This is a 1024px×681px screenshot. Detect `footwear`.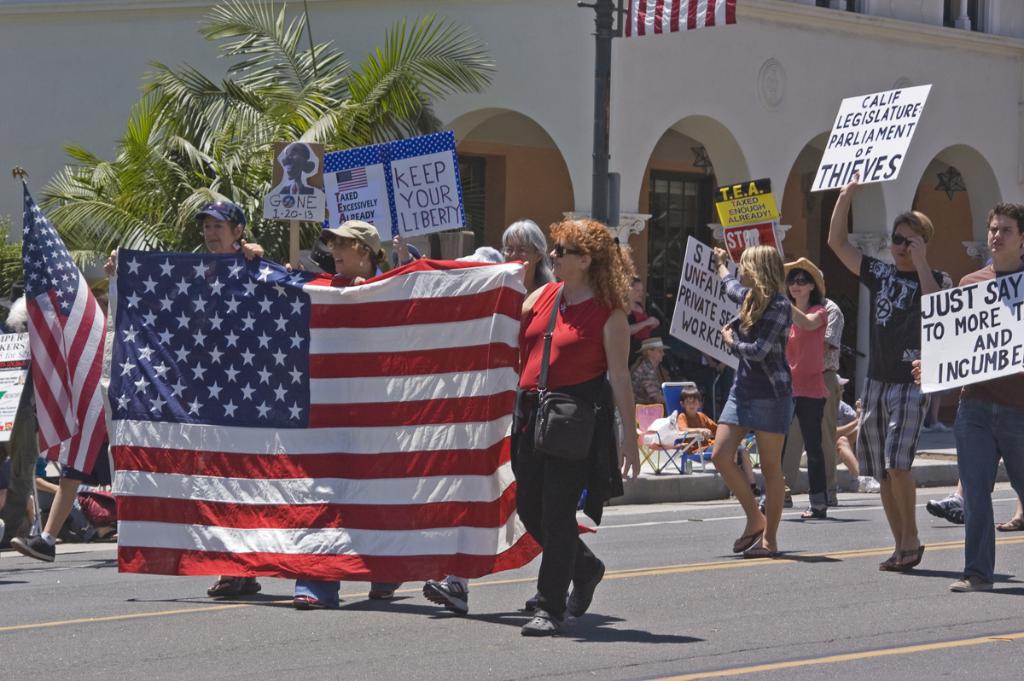
detection(294, 593, 320, 612).
